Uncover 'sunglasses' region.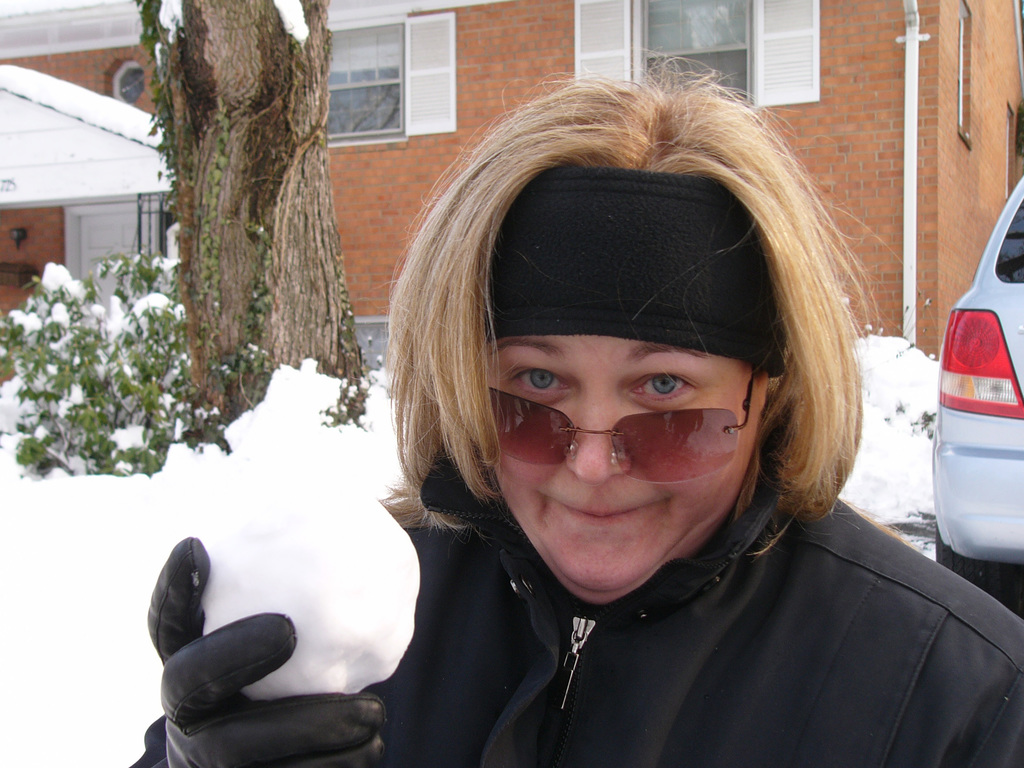
Uncovered: [486, 363, 766, 487].
